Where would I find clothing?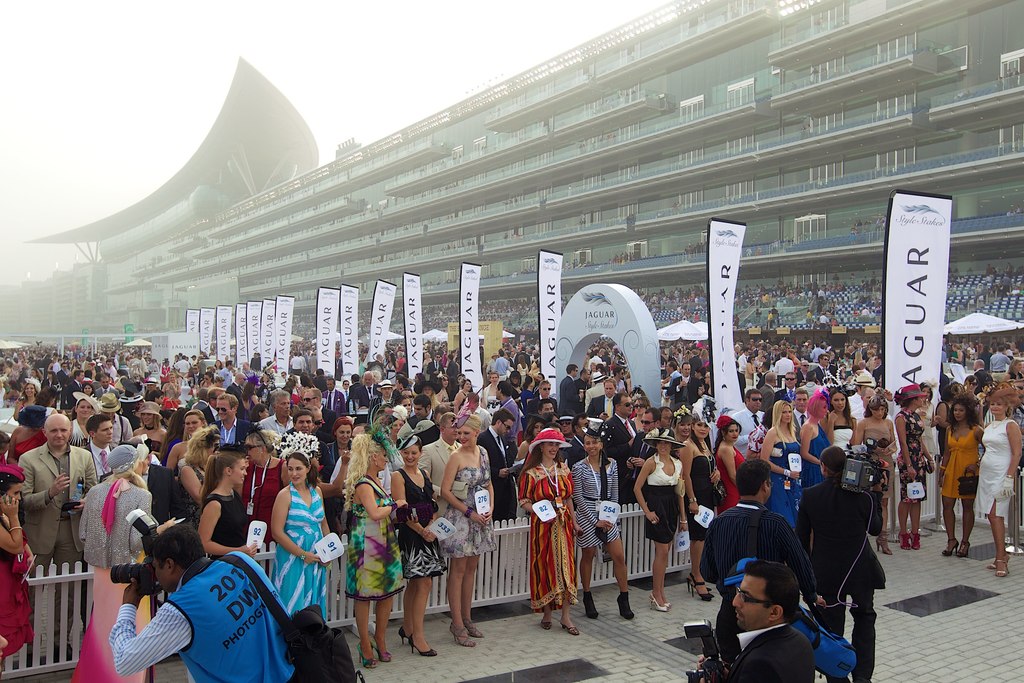
At {"x1": 110, "y1": 550, "x2": 304, "y2": 675}.
